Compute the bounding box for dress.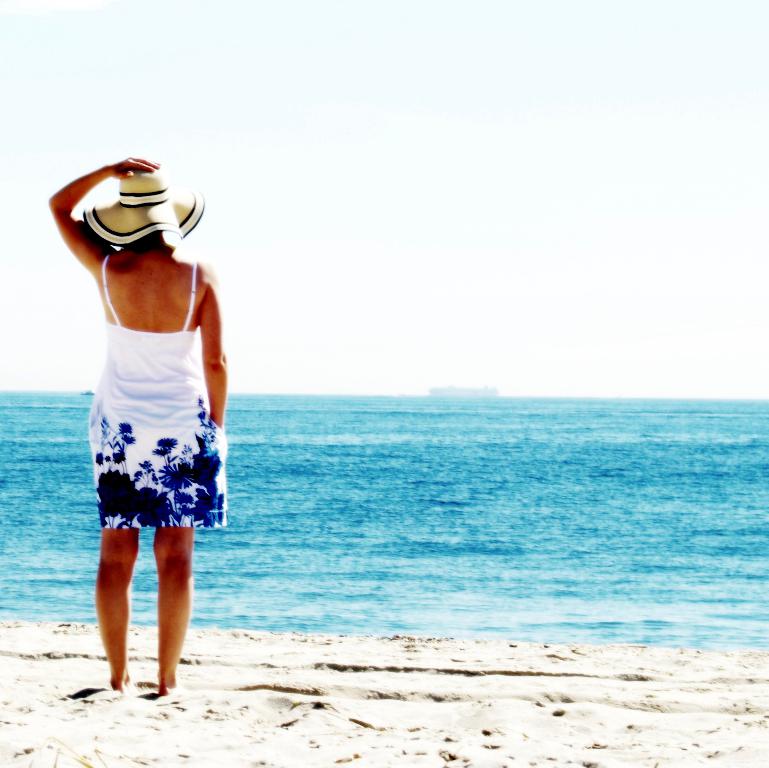
(63,172,226,557).
